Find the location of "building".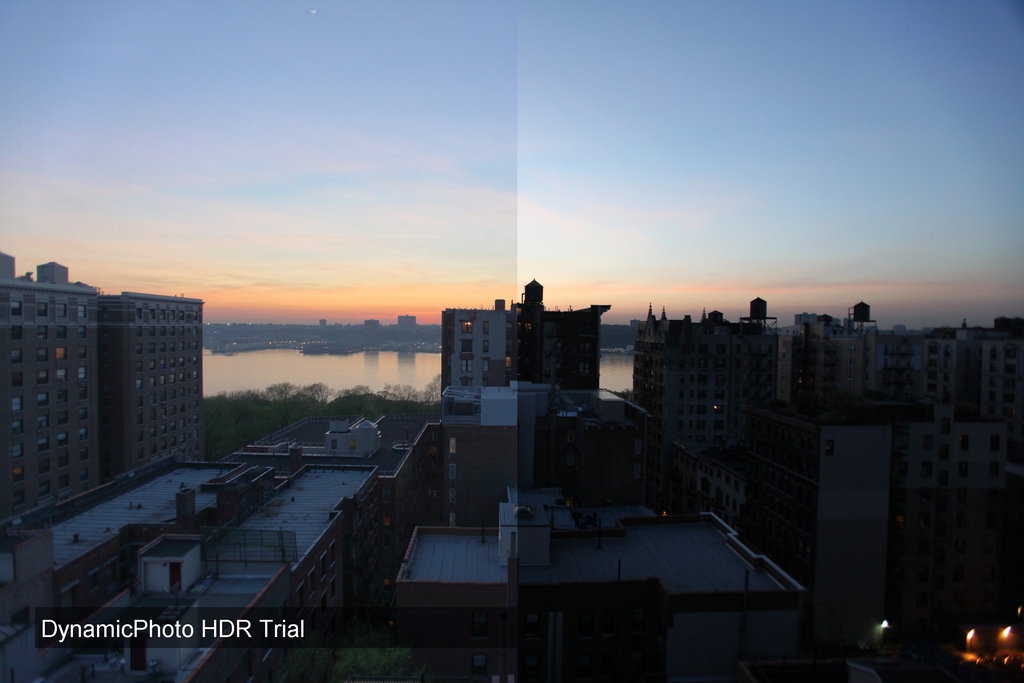
Location: region(0, 242, 1023, 635).
